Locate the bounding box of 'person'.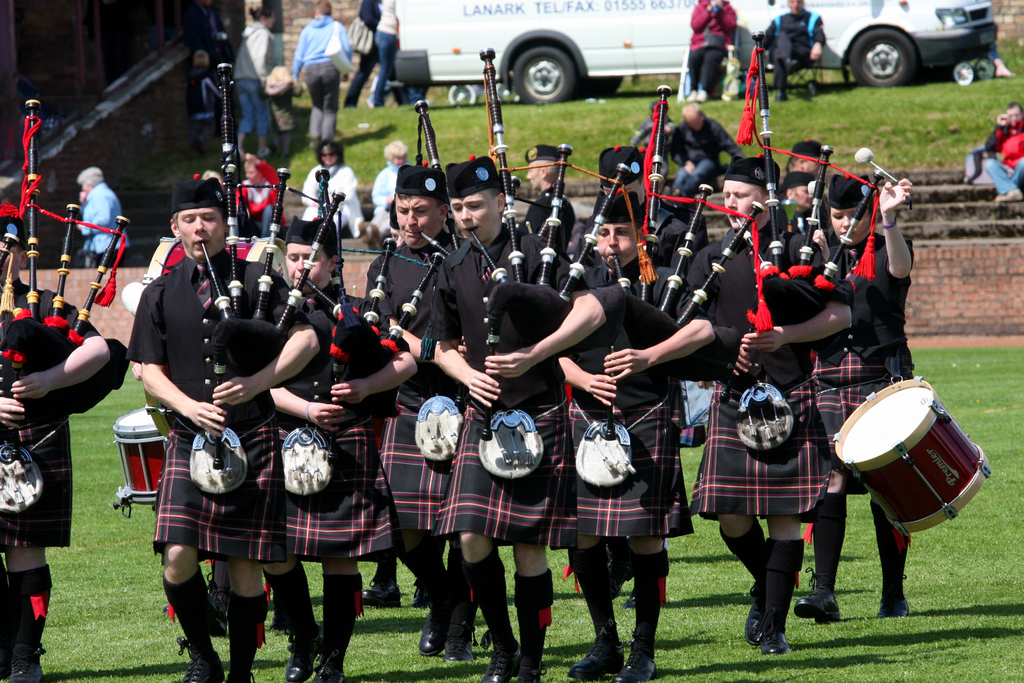
Bounding box: region(794, 170, 915, 616).
